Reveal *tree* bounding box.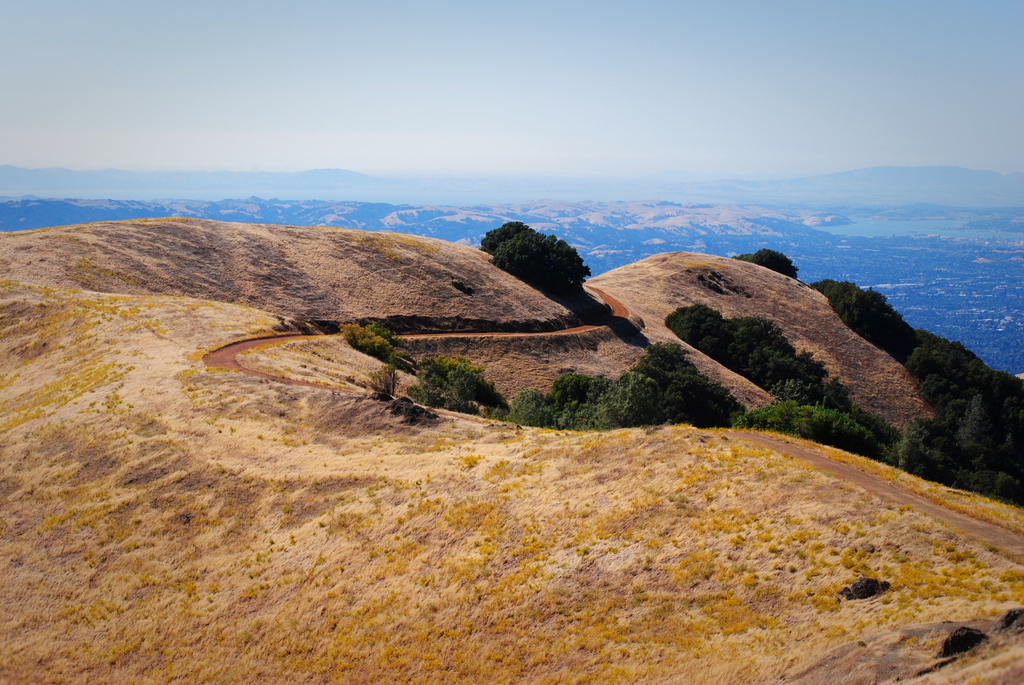
Revealed: {"x1": 734, "y1": 244, "x2": 794, "y2": 276}.
